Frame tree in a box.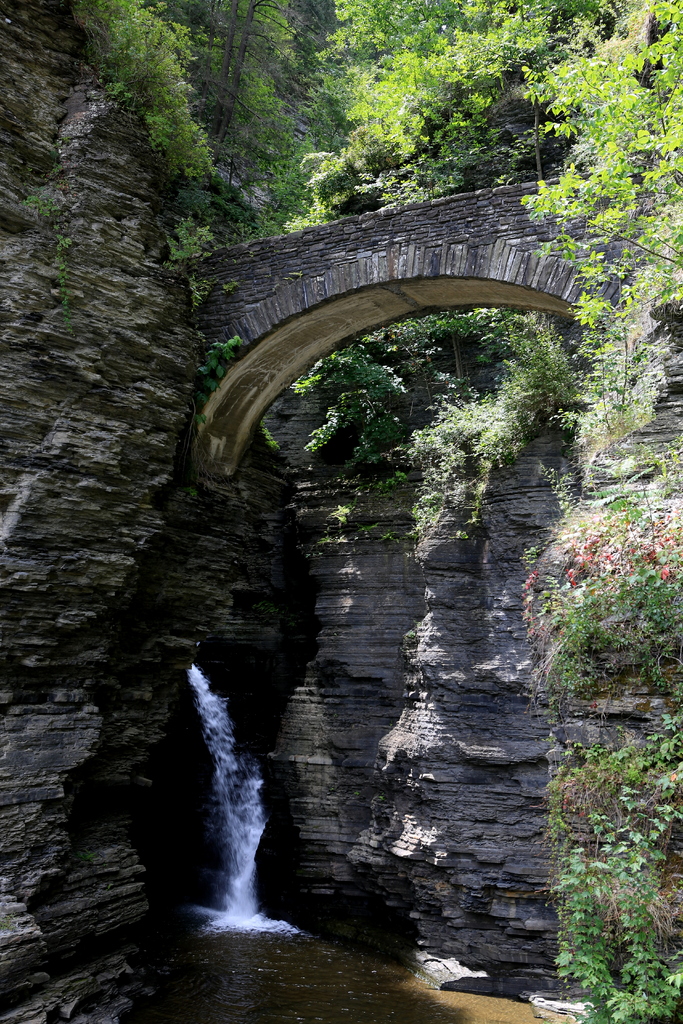
(x1=74, y1=1, x2=317, y2=244).
